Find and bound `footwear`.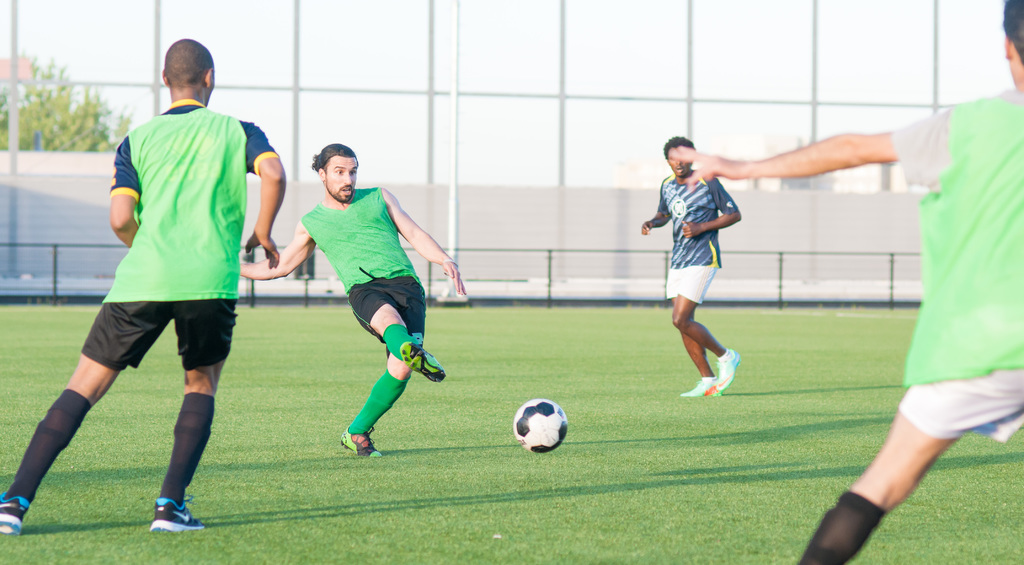
Bound: box(135, 485, 193, 539).
